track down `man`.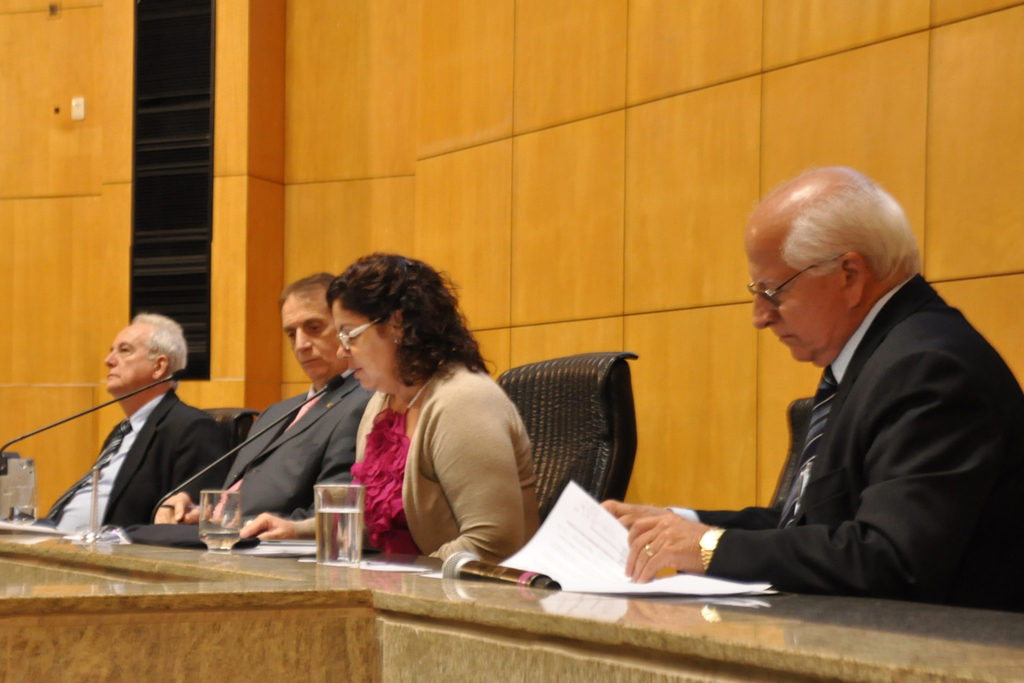
Tracked to l=39, t=309, r=231, b=530.
